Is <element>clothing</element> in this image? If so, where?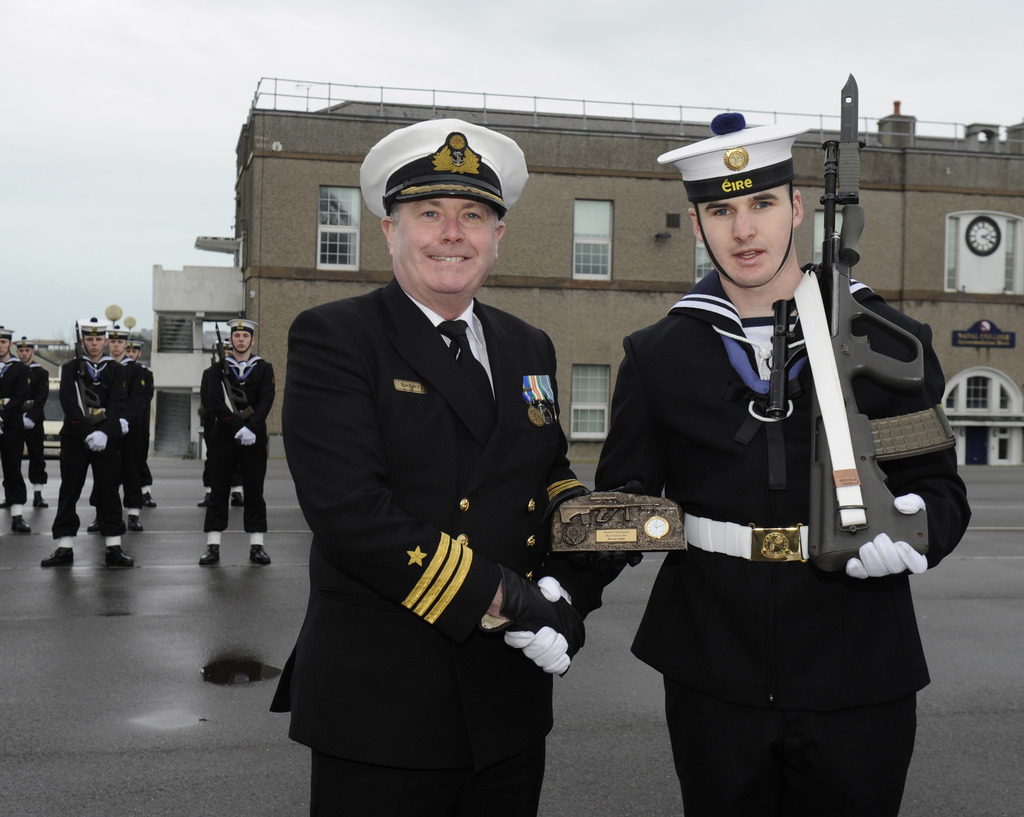
Yes, at box=[22, 351, 52, 497].
